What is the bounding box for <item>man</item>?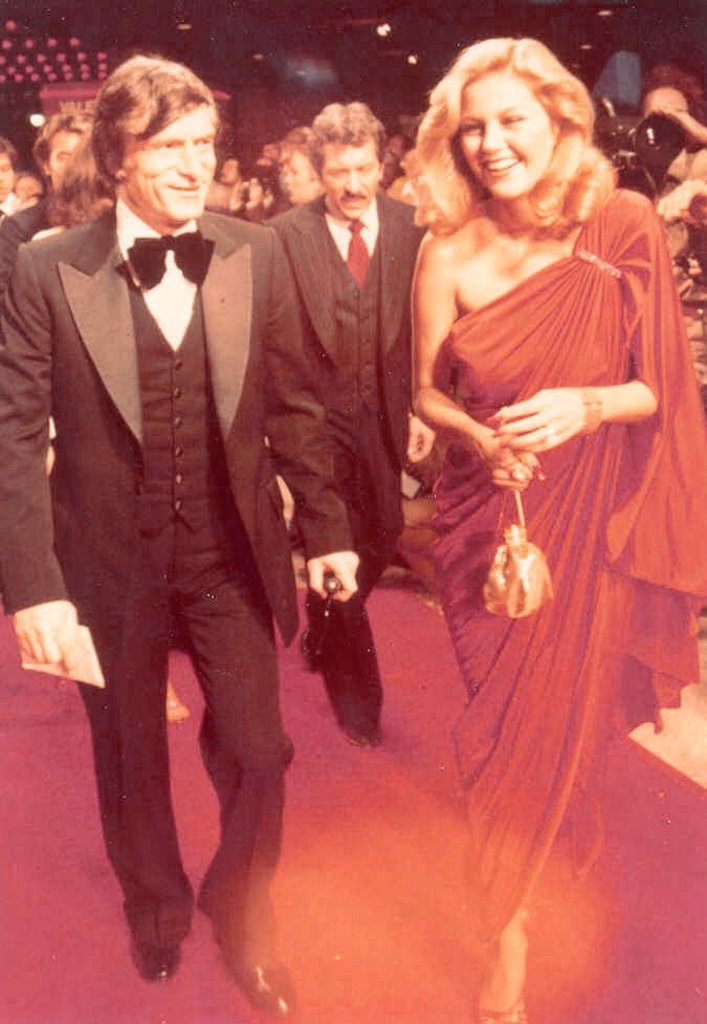
(x1=261, y1=97, x2=427, y2=747).
